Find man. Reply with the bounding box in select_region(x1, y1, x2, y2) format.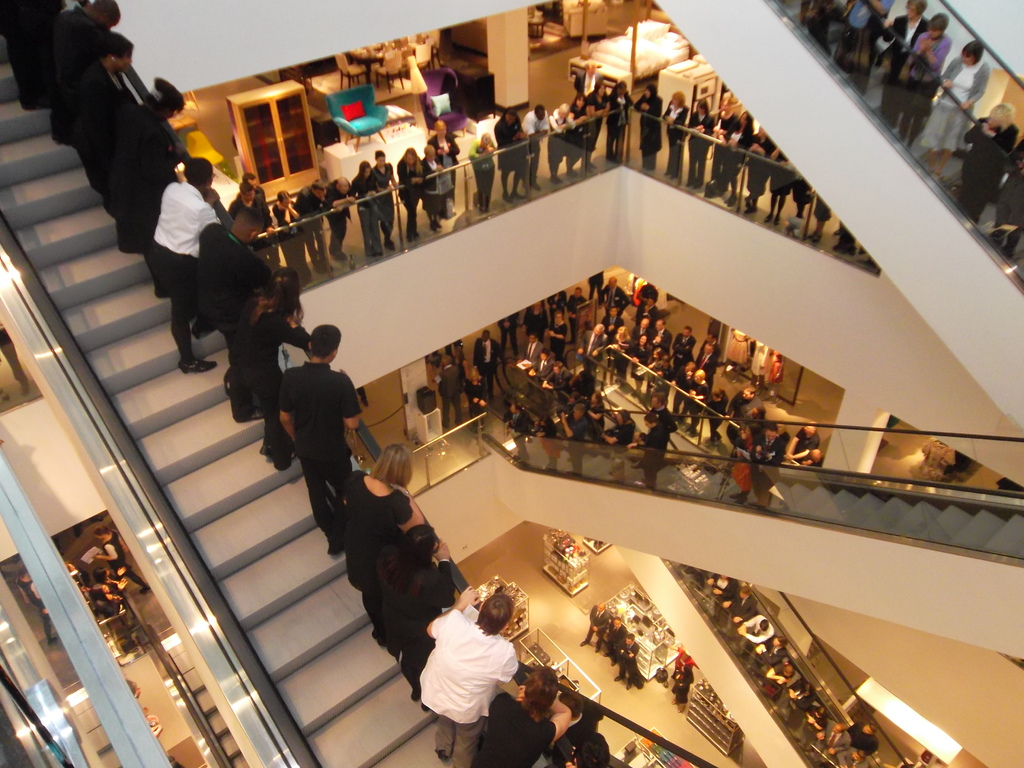
select_region(521, 104, 550, 186).
